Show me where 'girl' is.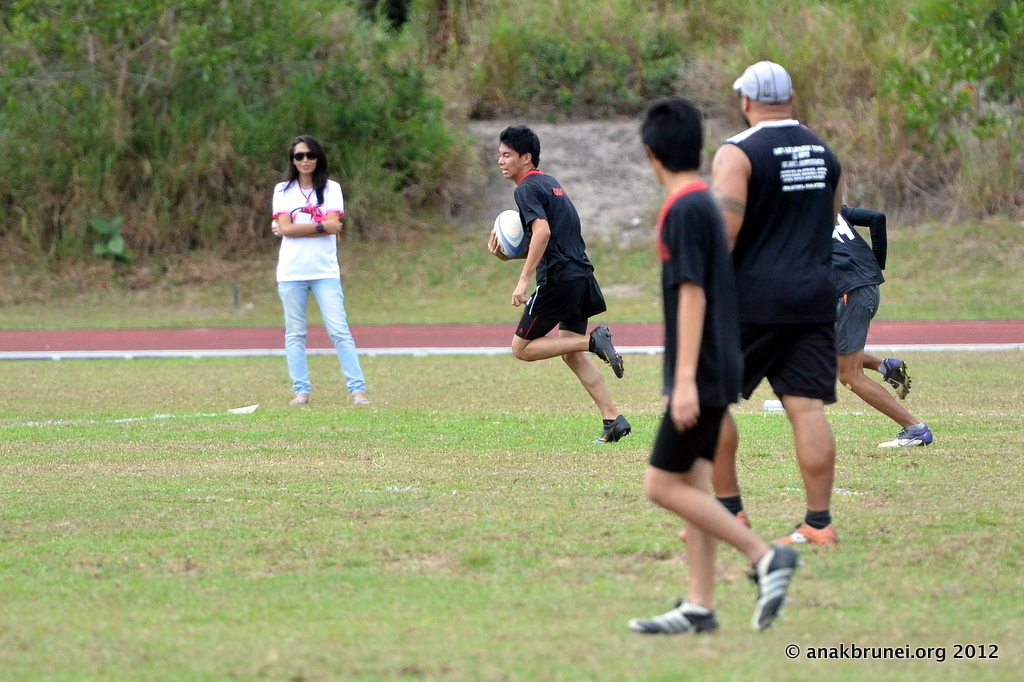
'girl' is at locate(265, 132, 369, 406).
